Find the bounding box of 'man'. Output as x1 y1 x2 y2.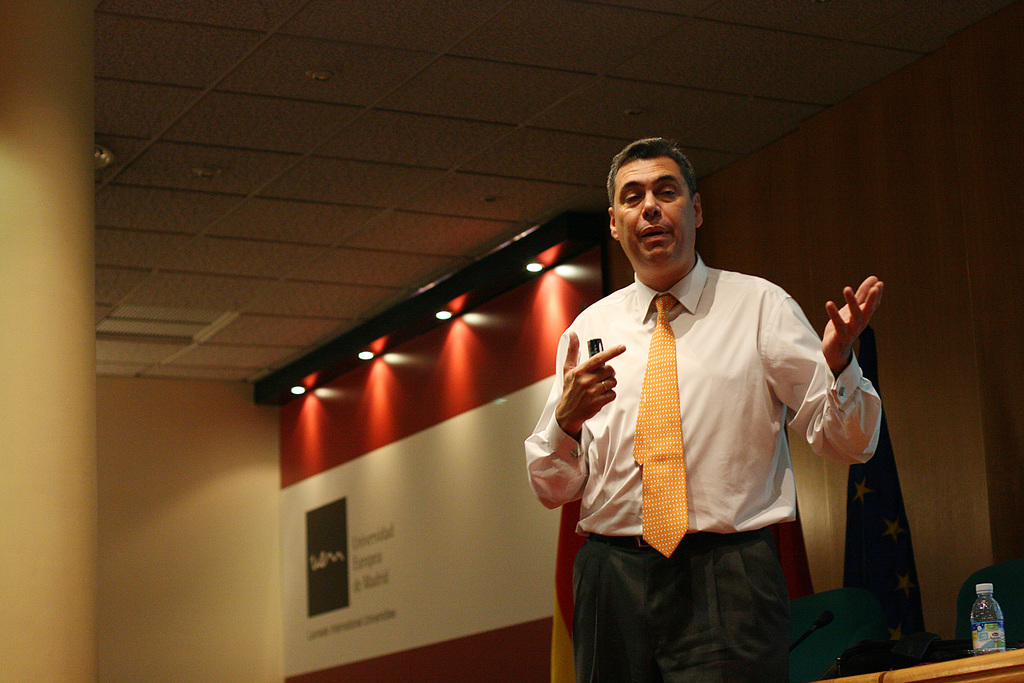
541 159 872 682.
